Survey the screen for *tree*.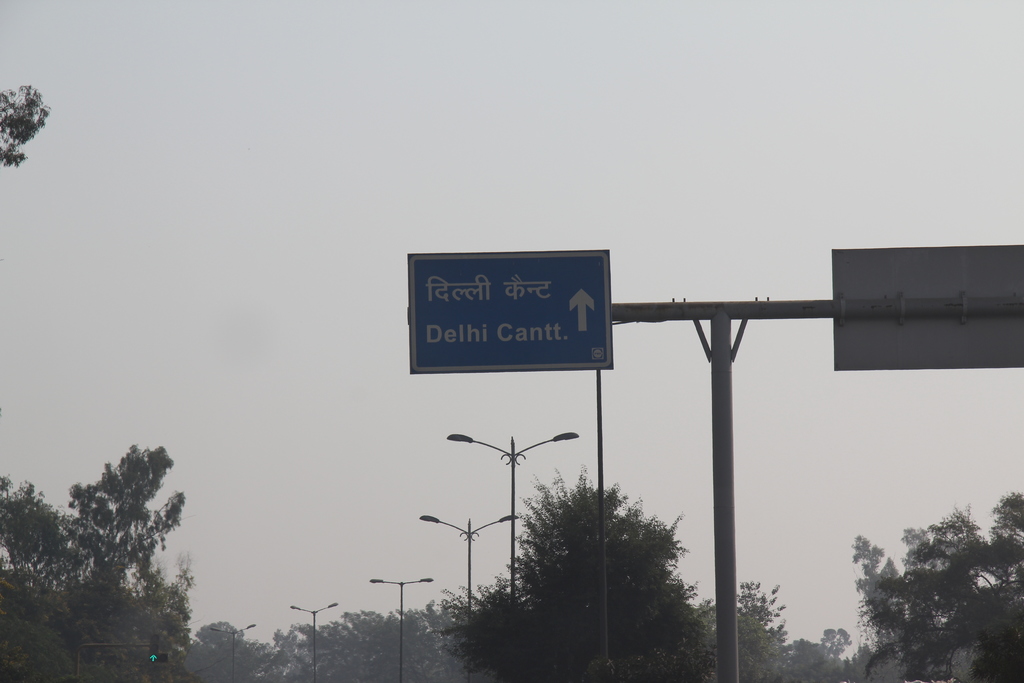
Survey found: box(0, 83, 52, 168).
